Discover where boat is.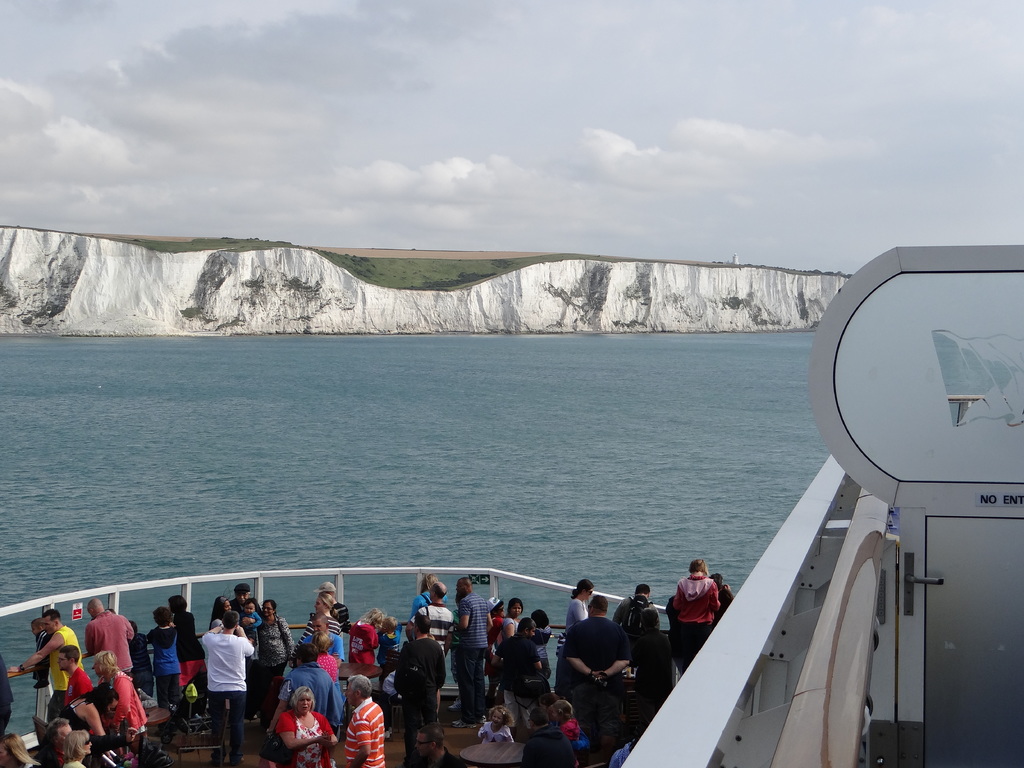
Discovered at 0 245 1023 767.
